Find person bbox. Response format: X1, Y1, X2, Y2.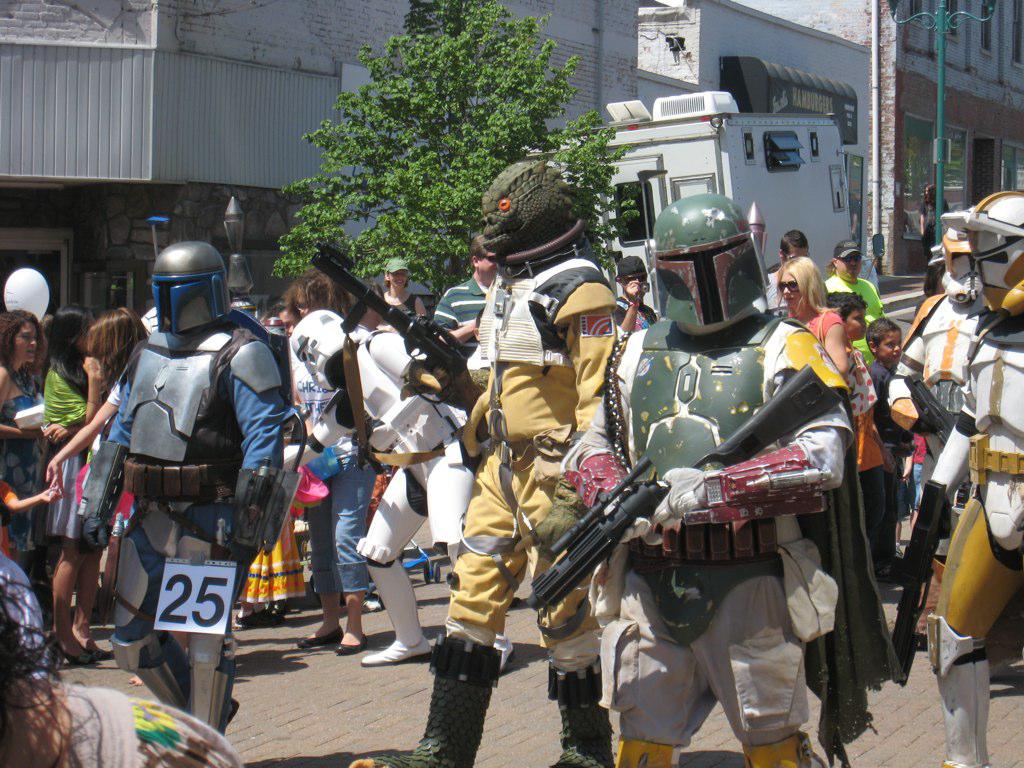
69, 245, 273, 758.
